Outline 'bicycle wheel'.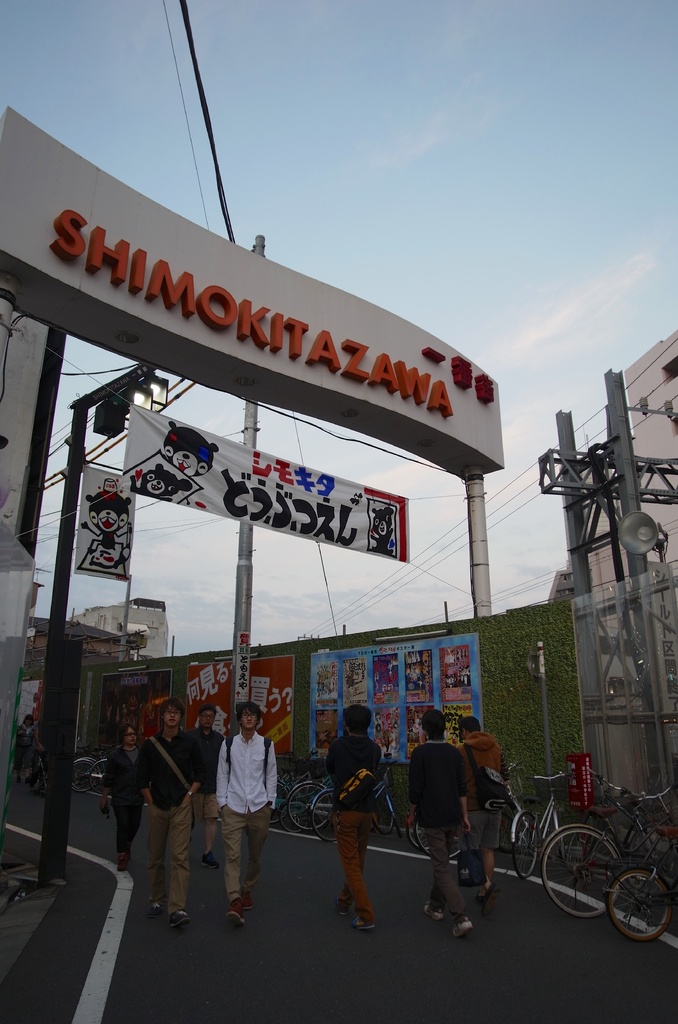
Outline: (left=513, top=812, right=540, bottom=879).
